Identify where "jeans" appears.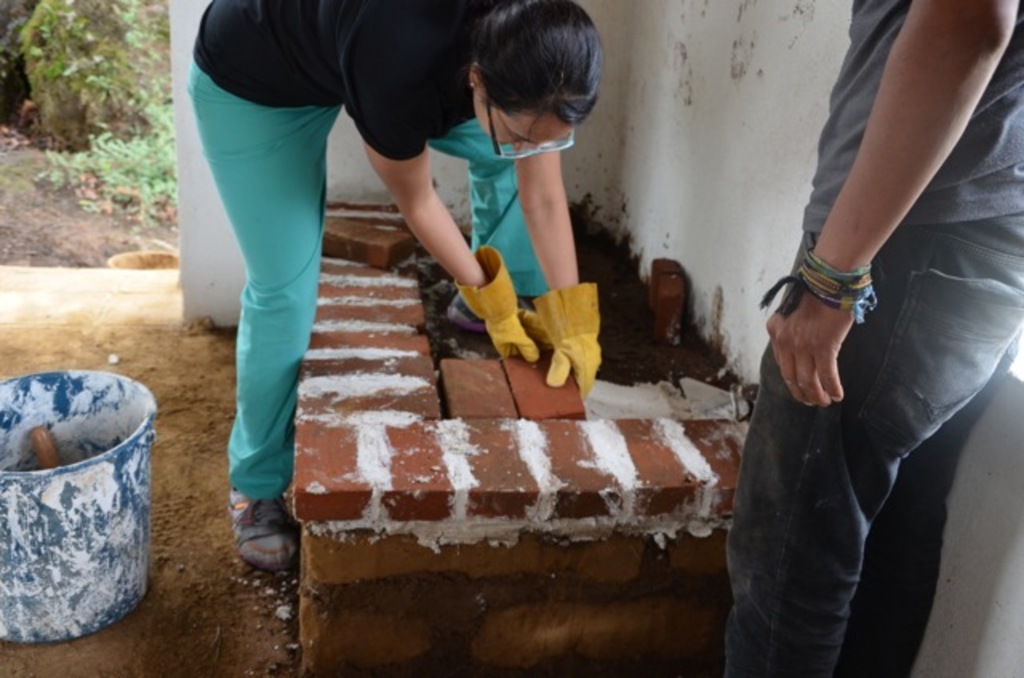
Appears at bbox=(186, 62, 546, 499).
